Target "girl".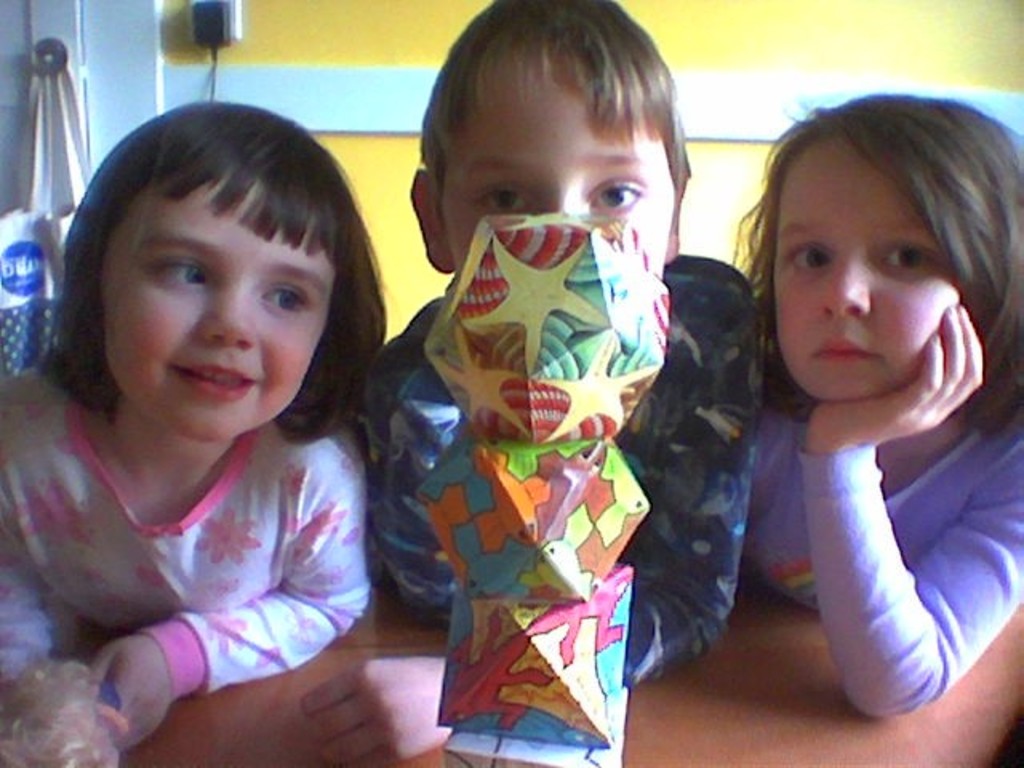
Target region: region(0, 102, 389, 749).
